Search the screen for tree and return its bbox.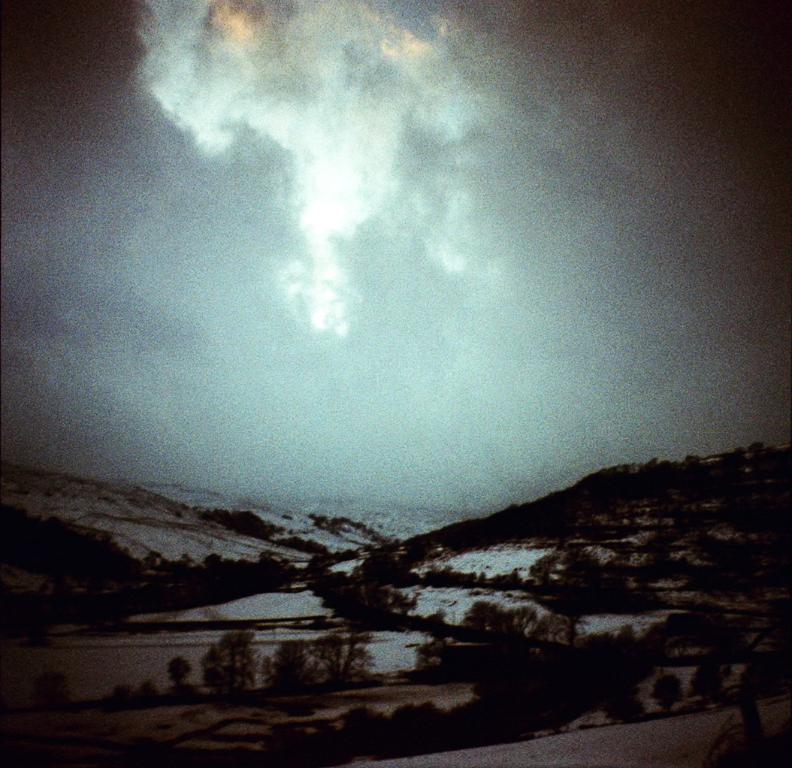
Found: select_region(197, 626, 259, 704).
